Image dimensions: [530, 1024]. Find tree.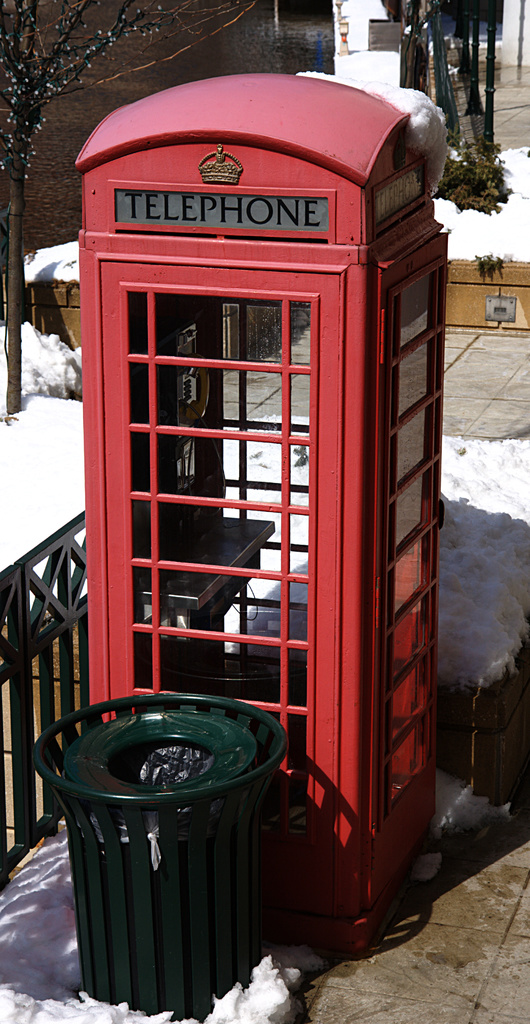
pyautogui.locateOnScreen(0, 0, 234, 415).
